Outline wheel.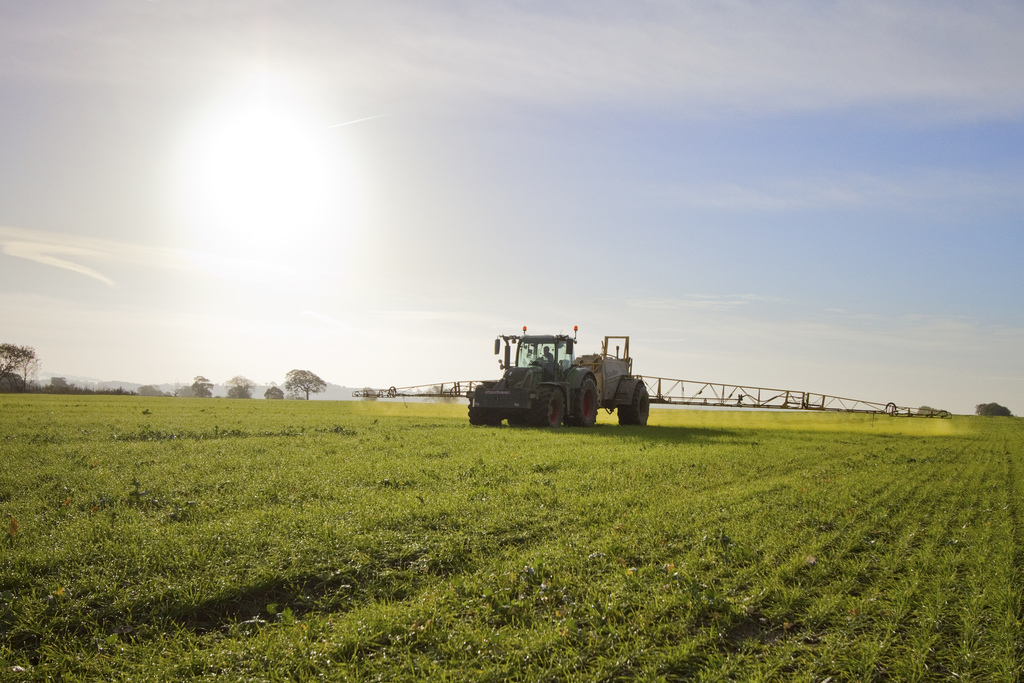
Outline: [527,385,567,436].
